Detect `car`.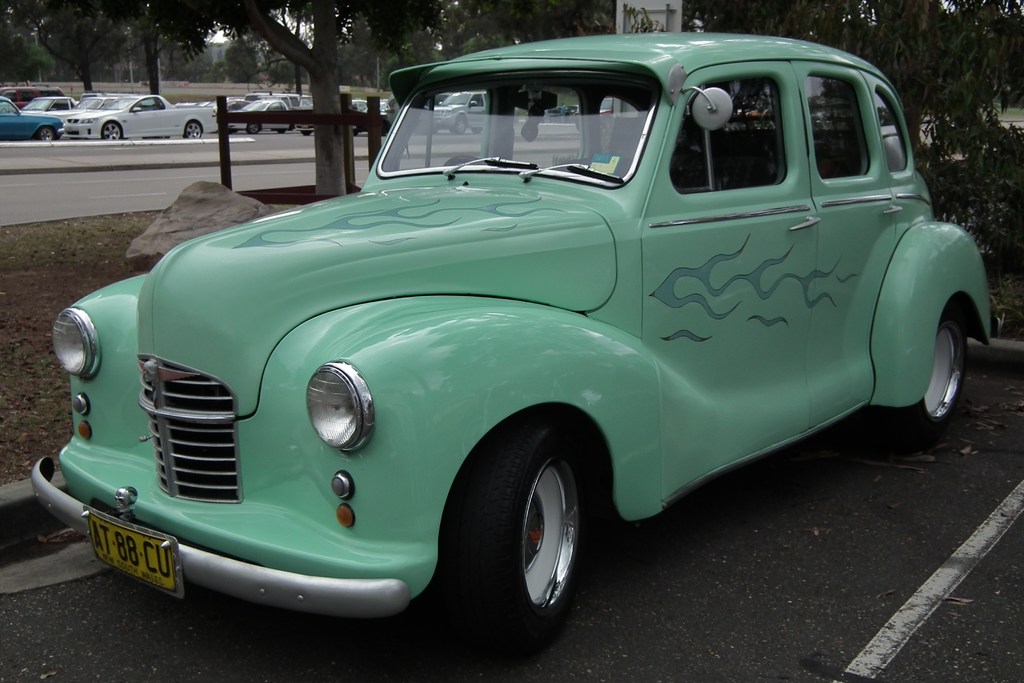
Detected at <region>28, 33, 990, 650</region>.
